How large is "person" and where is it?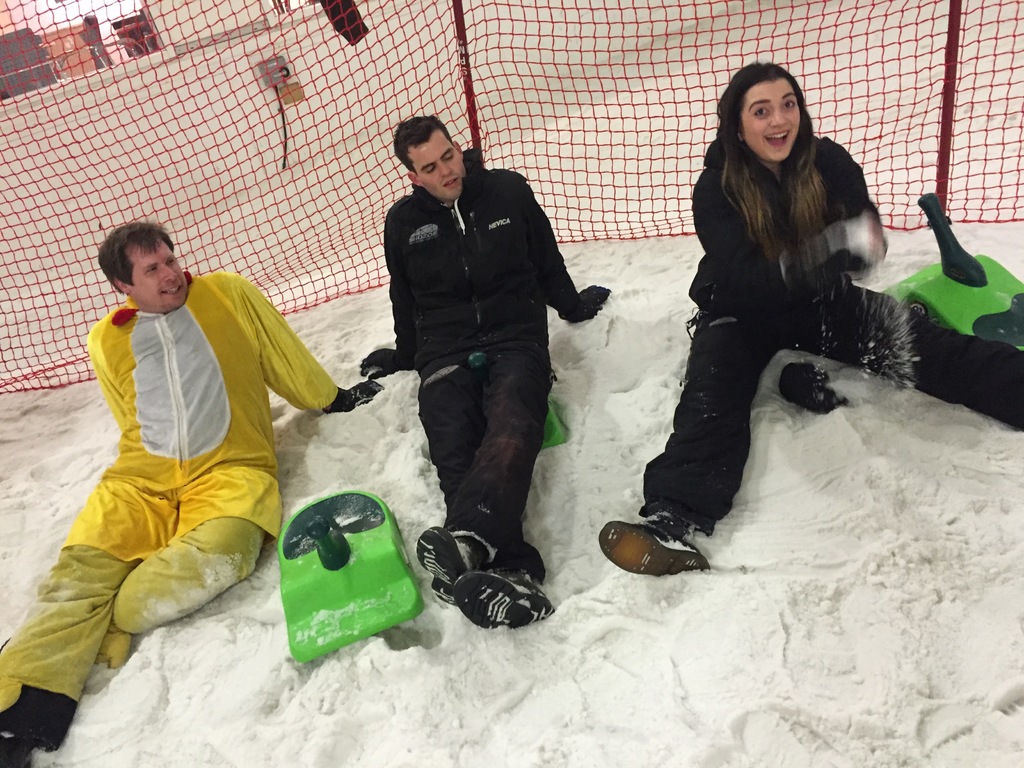
Bounding box: locate(0, 225, 372, 751).
